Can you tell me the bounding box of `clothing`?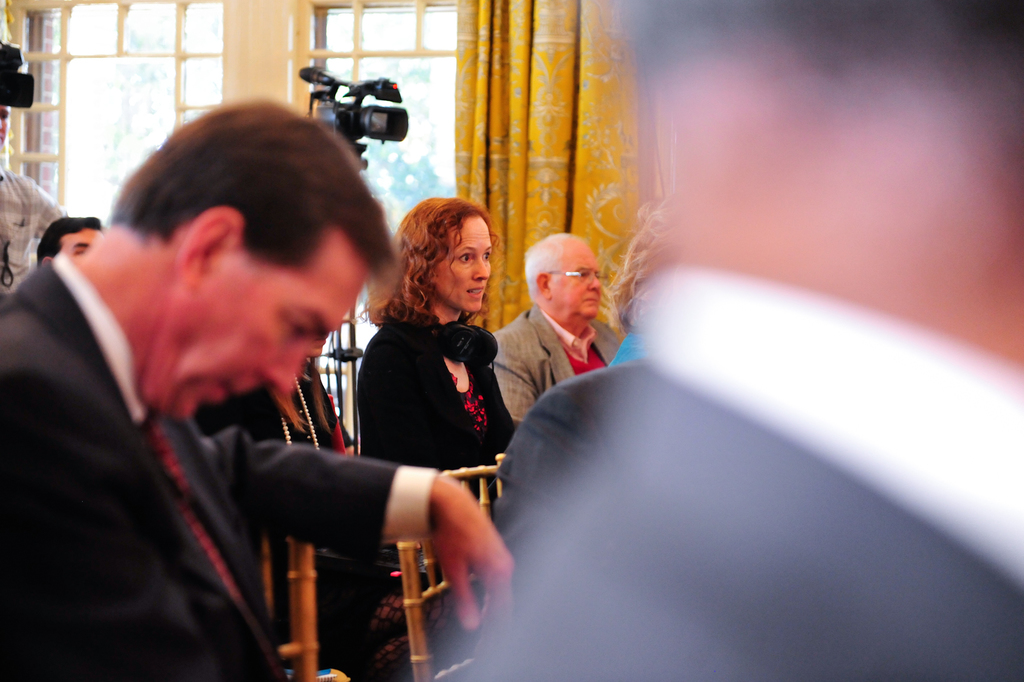
box(0, 251, 429, 679).
